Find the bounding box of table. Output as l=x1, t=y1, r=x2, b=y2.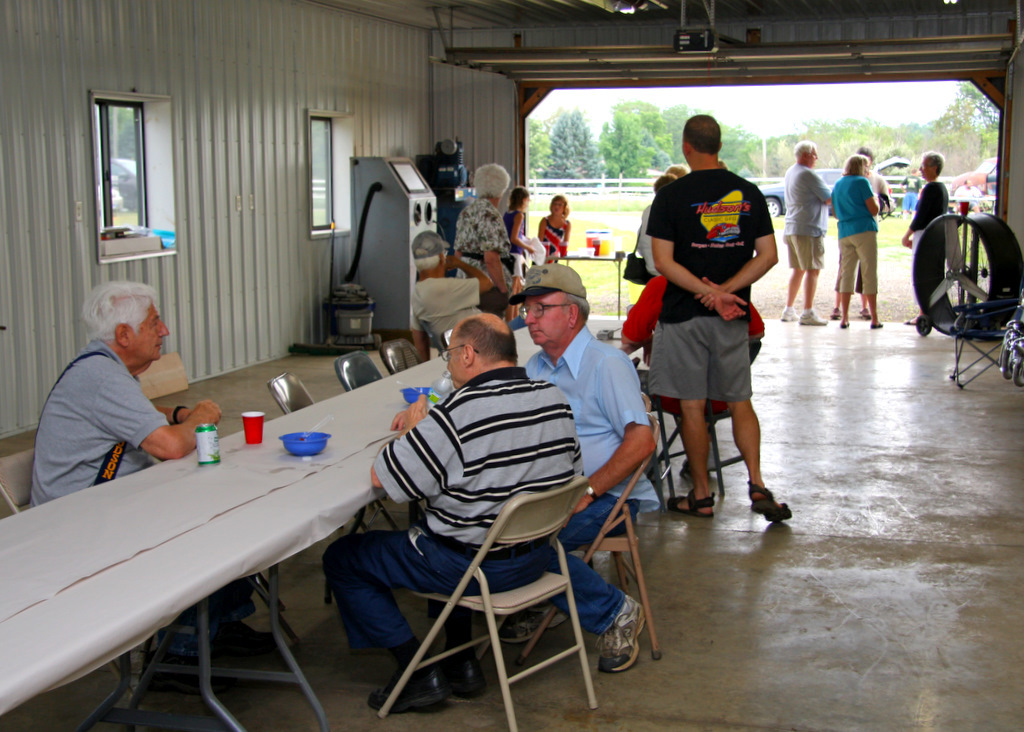
l=0, t=315, r=625, b=731.
